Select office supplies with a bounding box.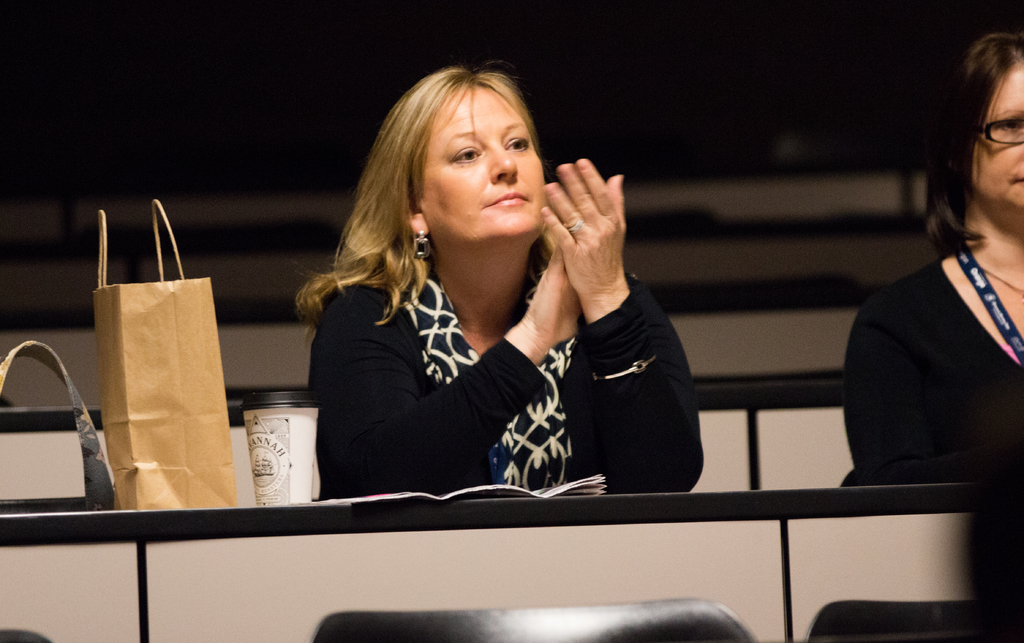
3 628 45 638.
